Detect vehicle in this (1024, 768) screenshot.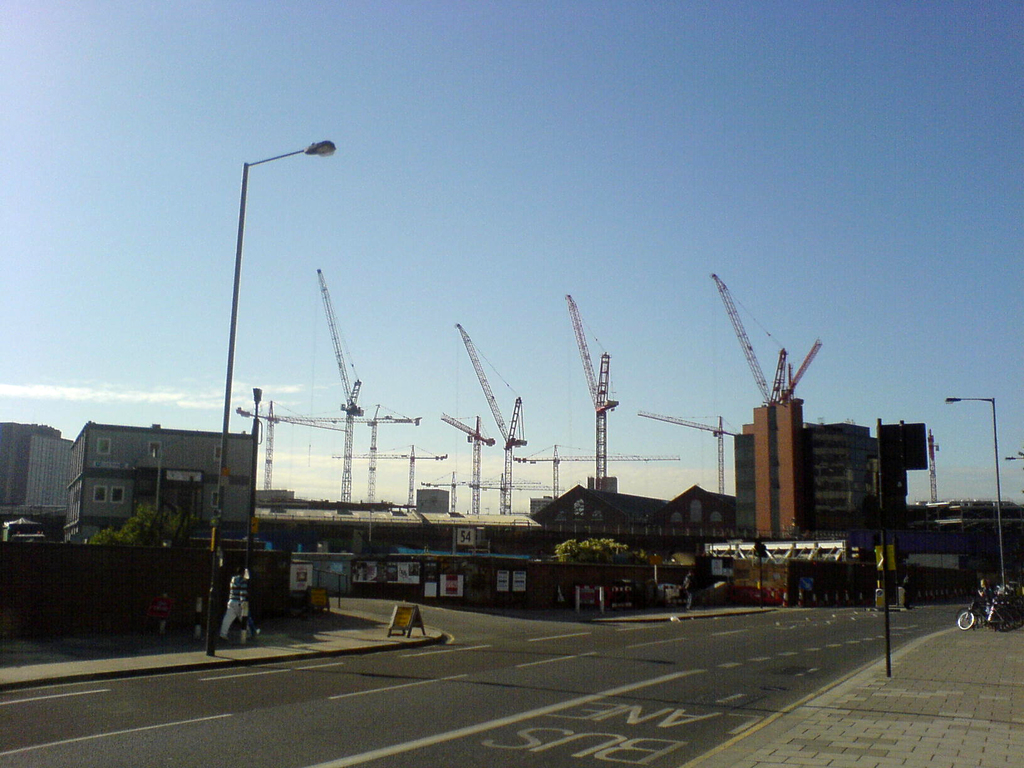
Detection: (left=956, top=595, right=1017, bottom=630).
